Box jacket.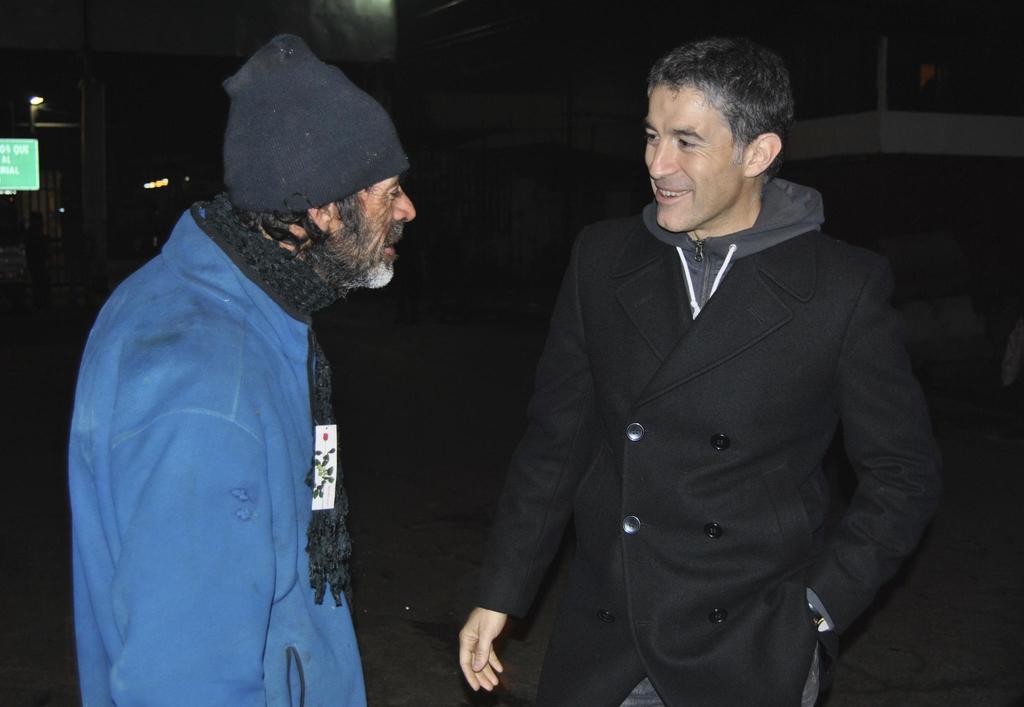
bbox(56, 154, 374, 706).
